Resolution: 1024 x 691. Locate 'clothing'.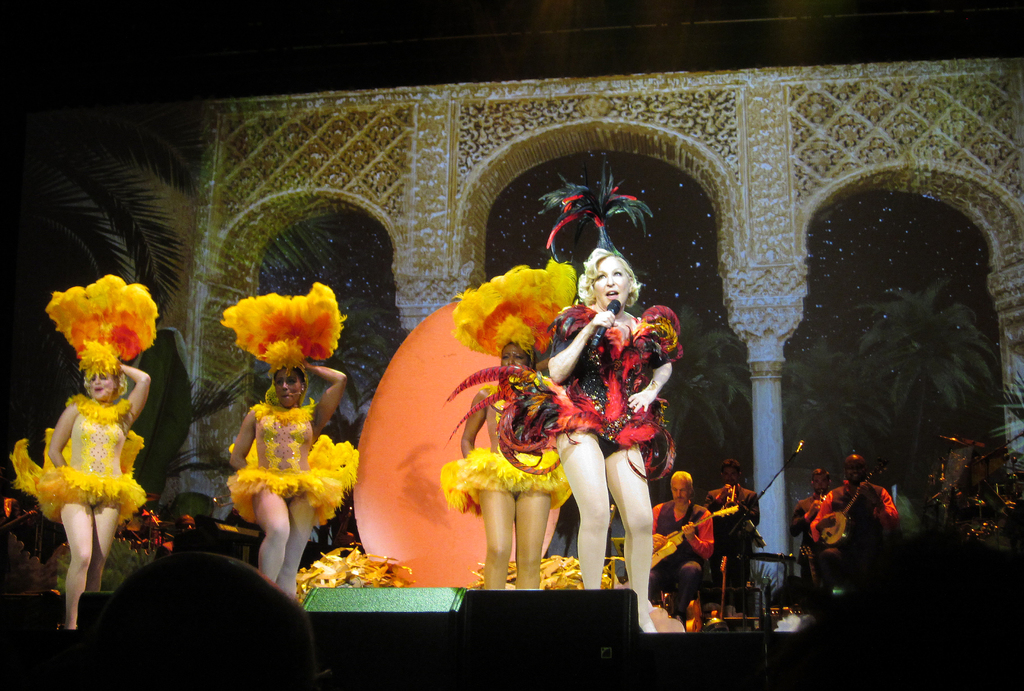
x1=445, y1=383, x2=575, y2=519.
